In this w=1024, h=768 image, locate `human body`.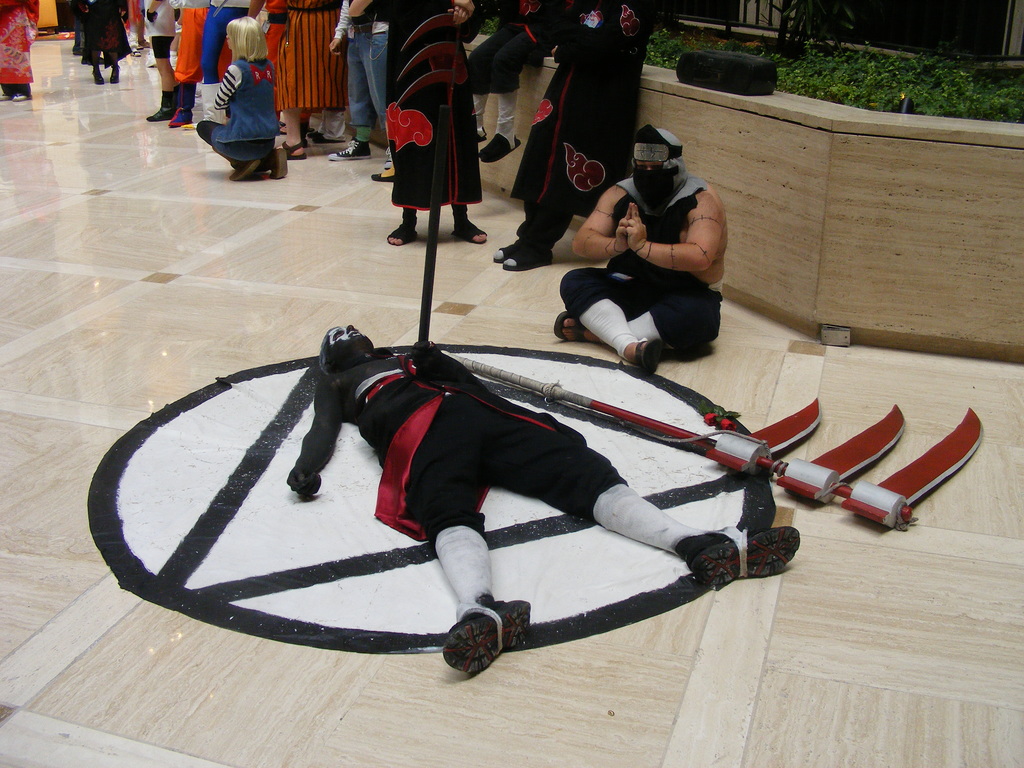
Bounding box: 275,321,800,677.
